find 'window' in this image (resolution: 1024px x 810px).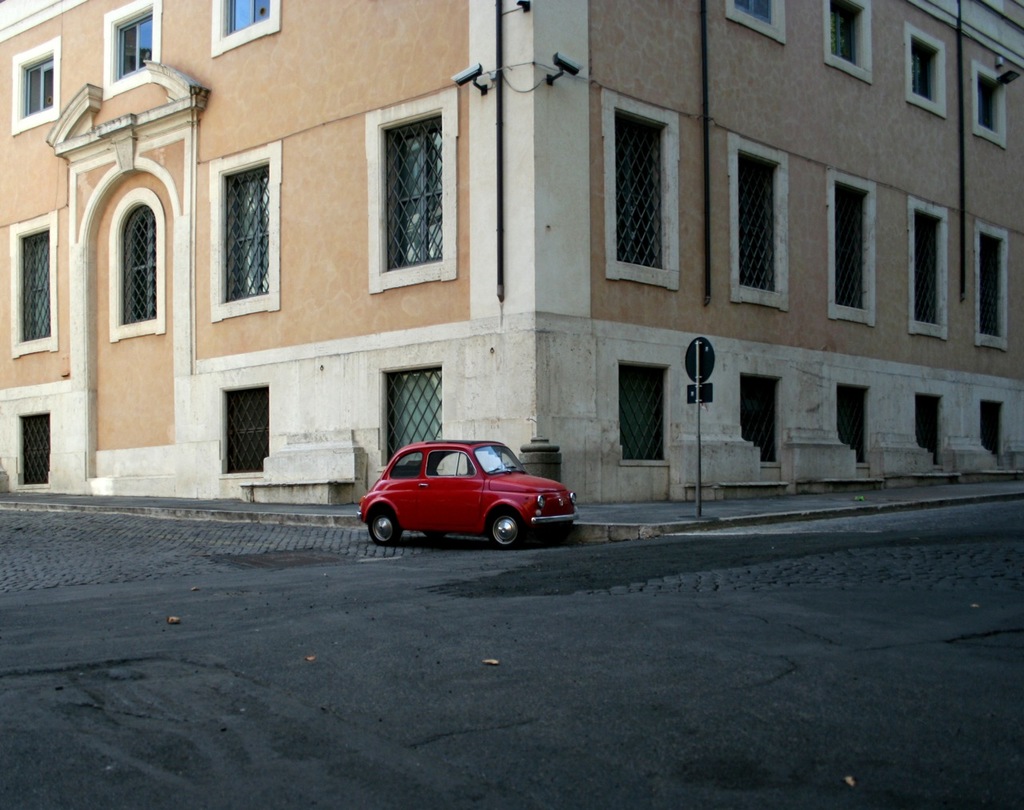
17 227 56 337.
